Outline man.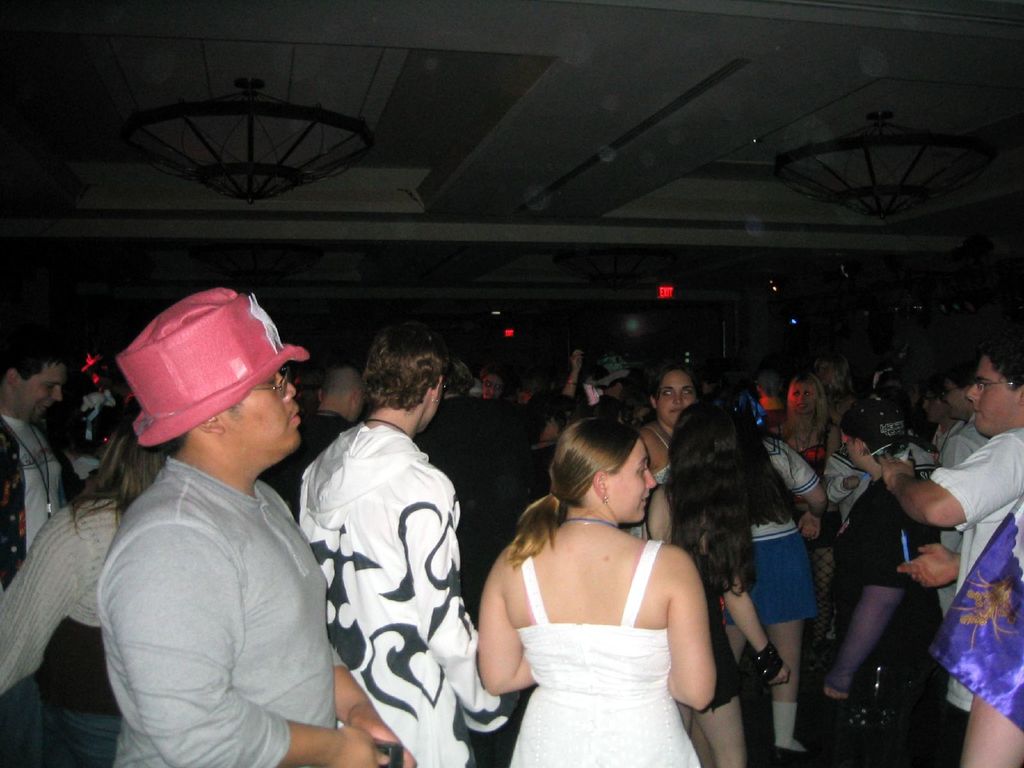
Outline: region(93, 292, 419, 767).
